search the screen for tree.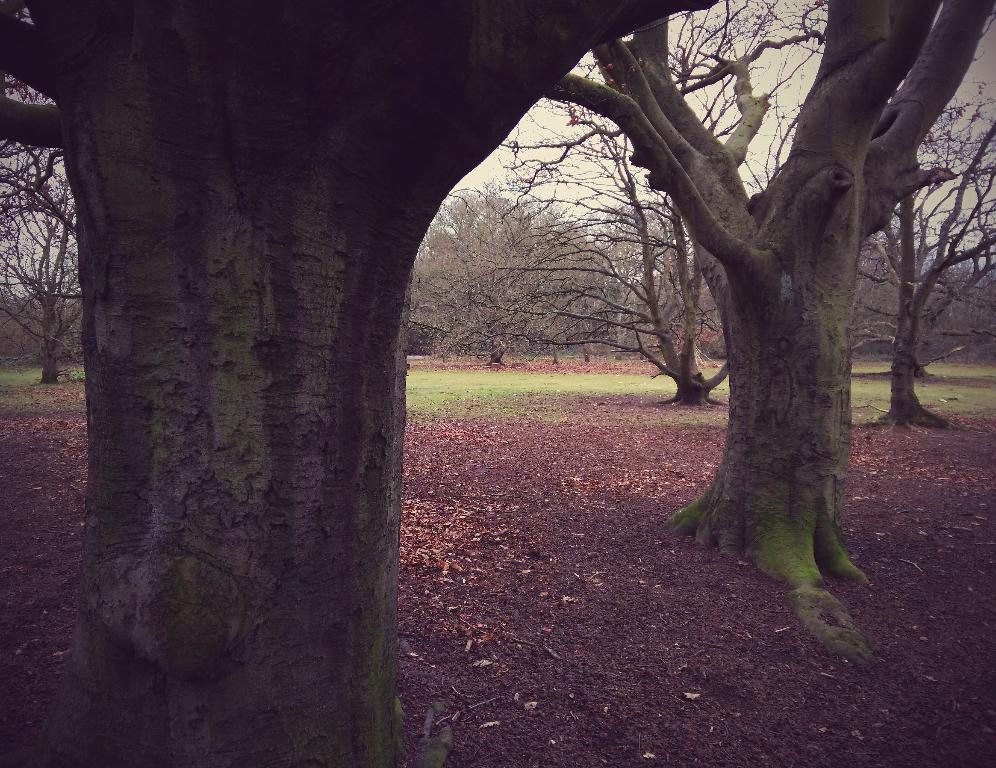
Found at region(489, 0, 834, 412).
